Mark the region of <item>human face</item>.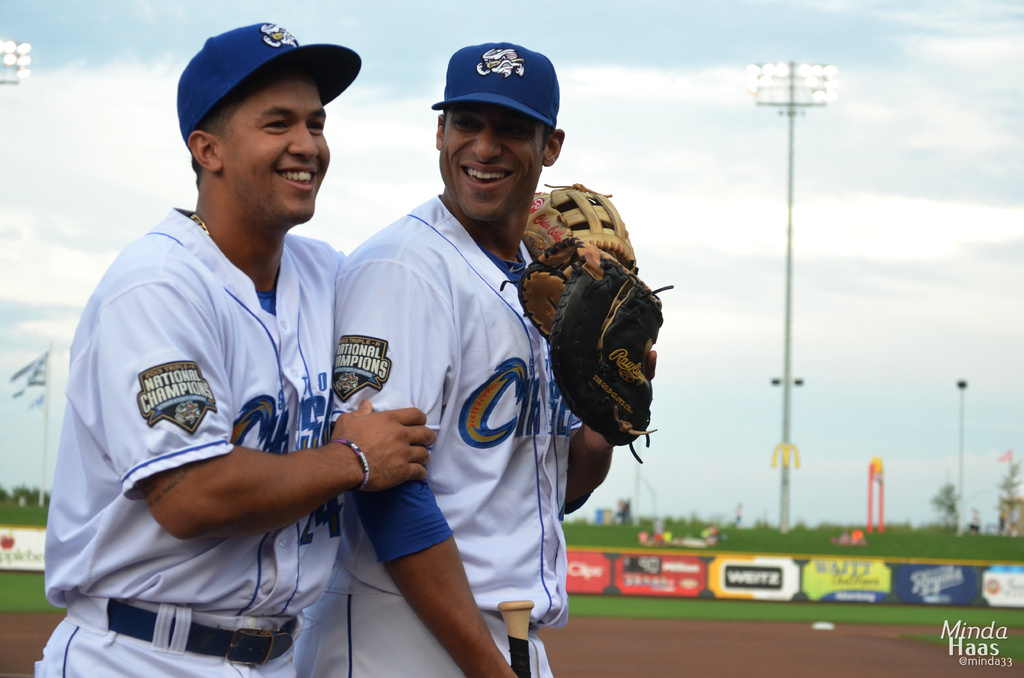
Region: 223:68:330:223.
